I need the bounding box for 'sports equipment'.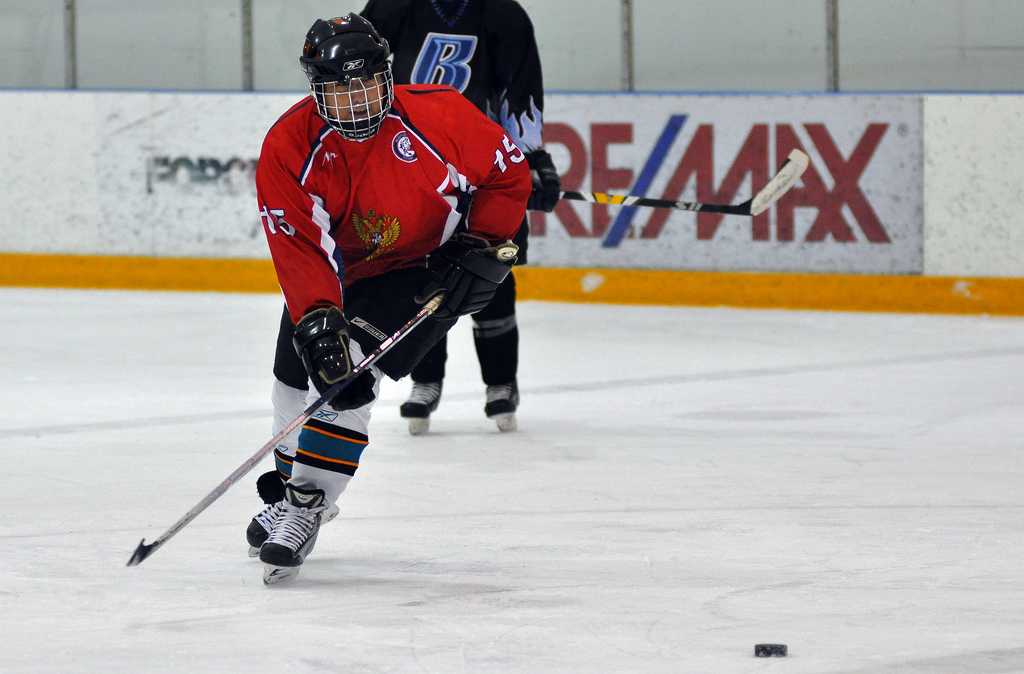
Here it is: BBox(257, 473, 330, 585).
